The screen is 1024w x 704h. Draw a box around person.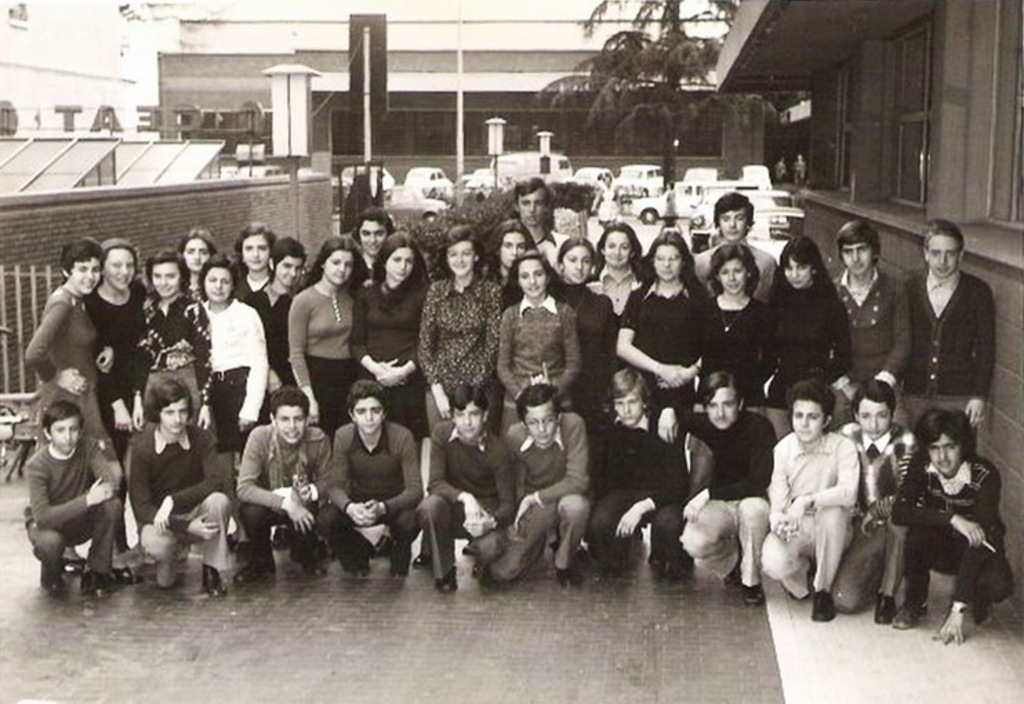
[286,239,360,435].
